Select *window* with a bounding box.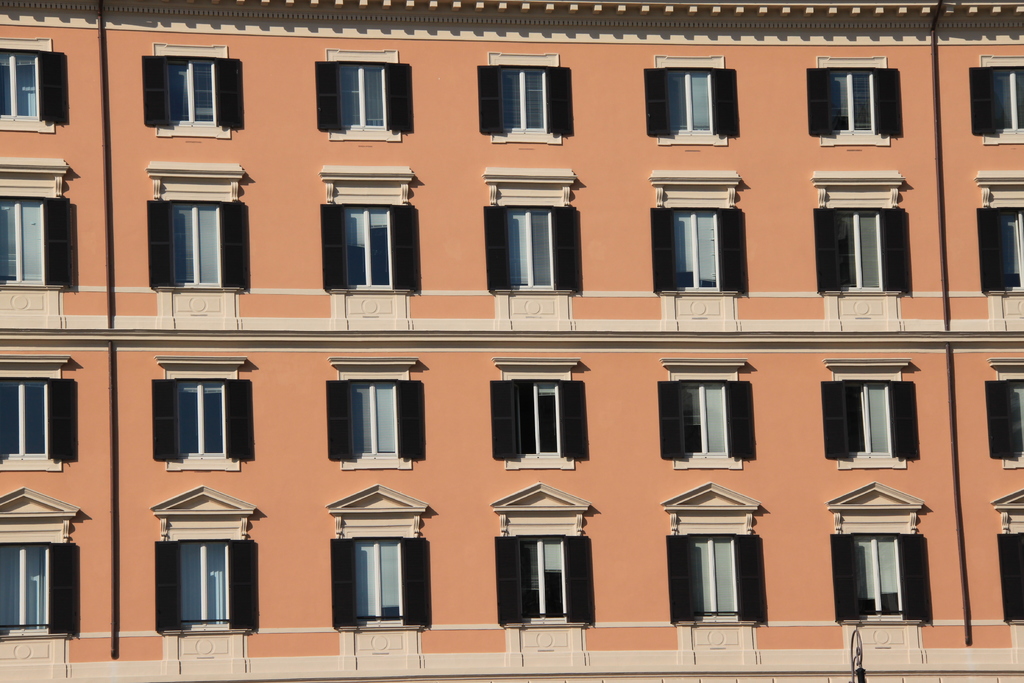
<box>0,350,76,472</box>.
